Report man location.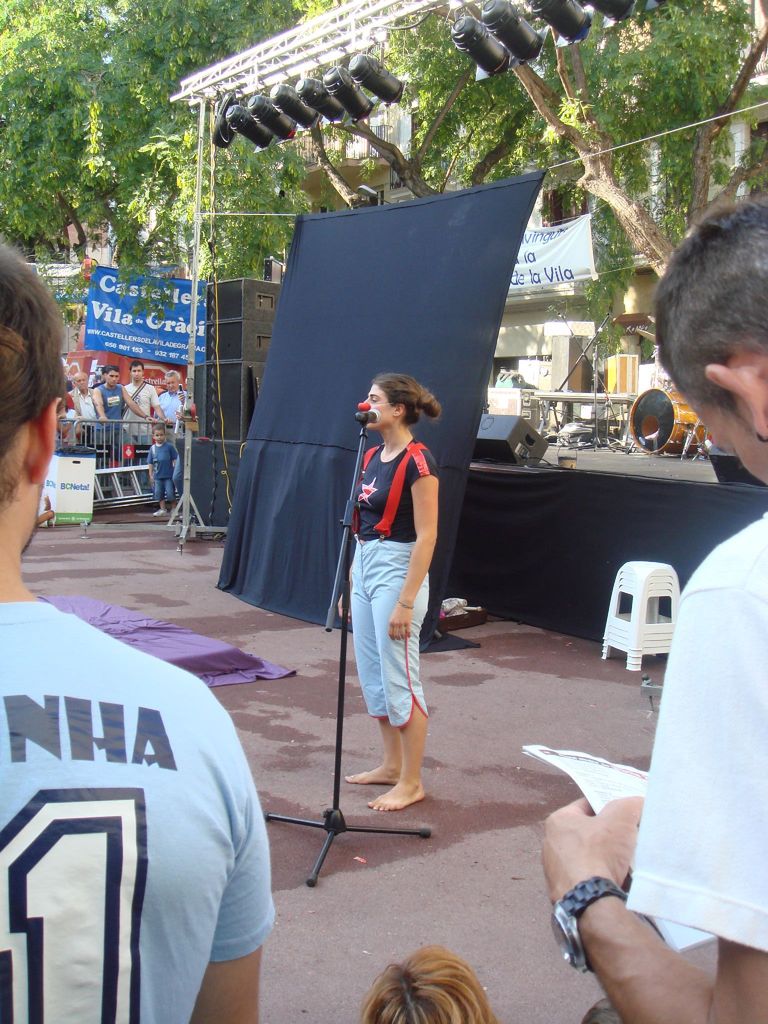
Report: (x1=122, y1=358, x2=172, y2=491).
